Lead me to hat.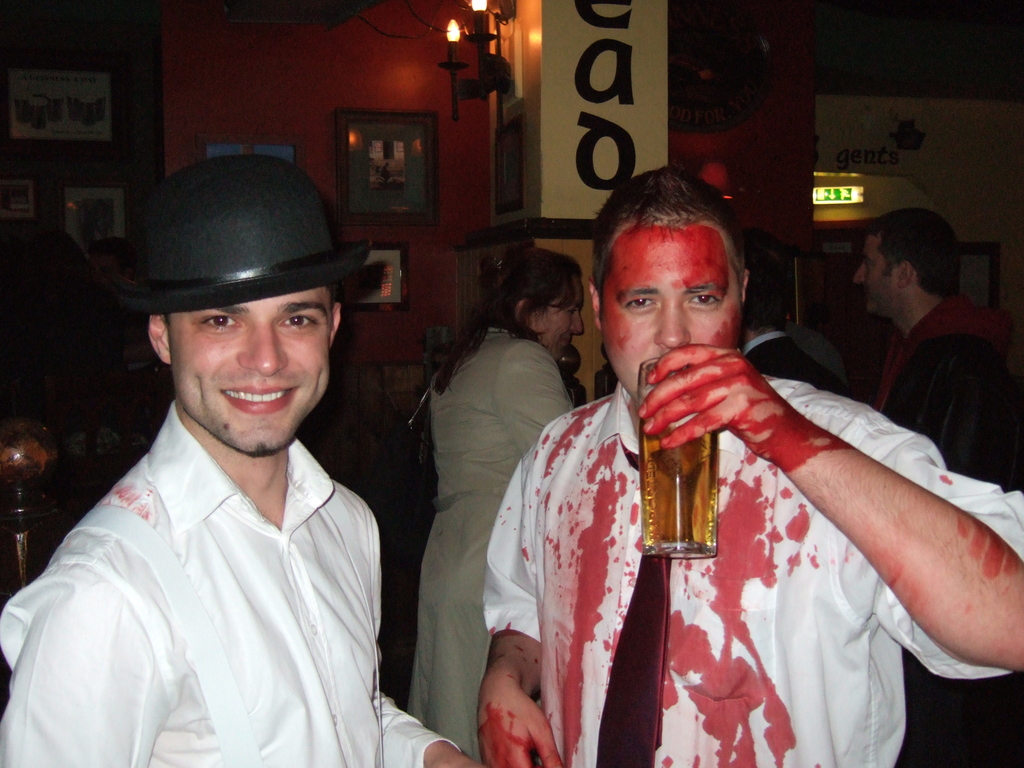
Lead to 101 151 371 314.
